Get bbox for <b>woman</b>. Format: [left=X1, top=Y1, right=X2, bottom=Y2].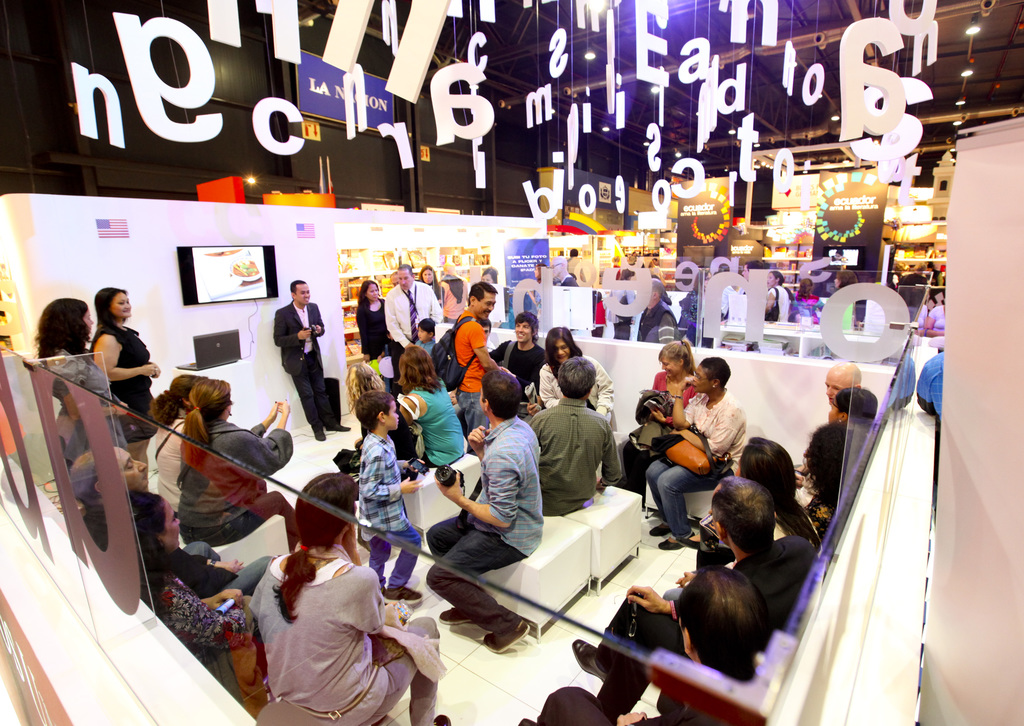
[left=791, top=277, right=830, bottom=326].
